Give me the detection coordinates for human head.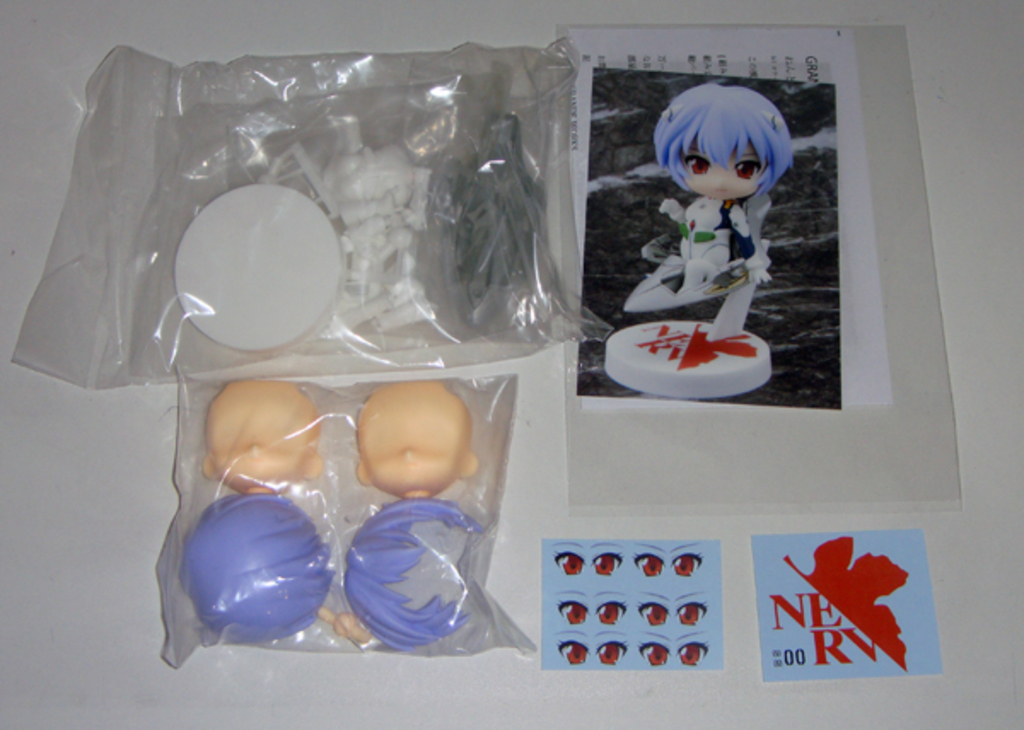
[x1=662, y1=85, x2=795, y2=194].
